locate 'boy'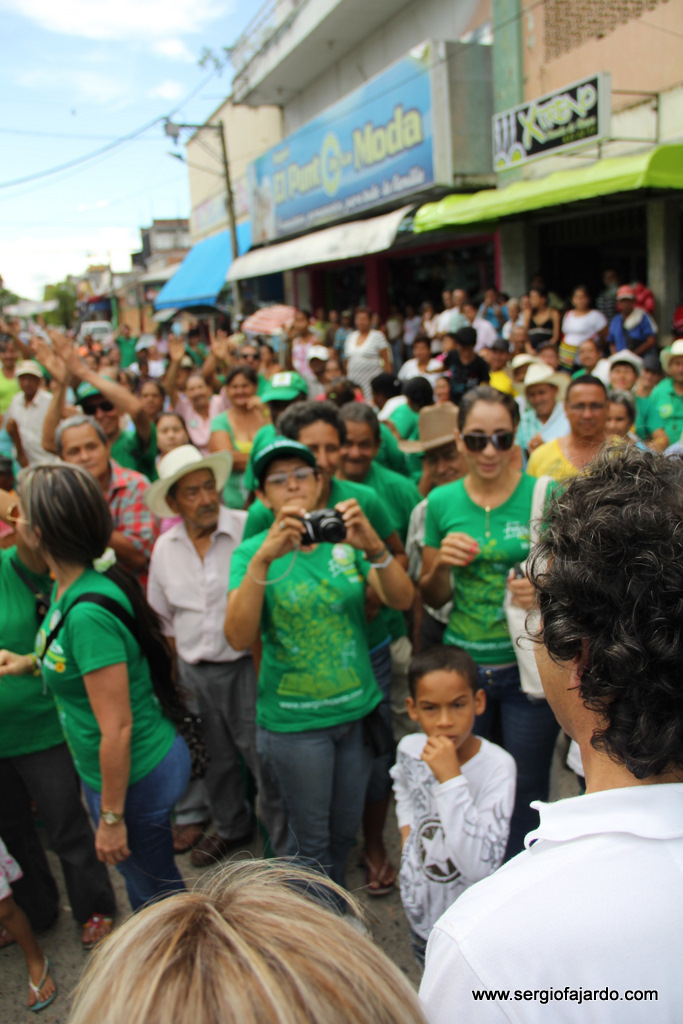
[left=365, top=649, right=538, bottom=940]
